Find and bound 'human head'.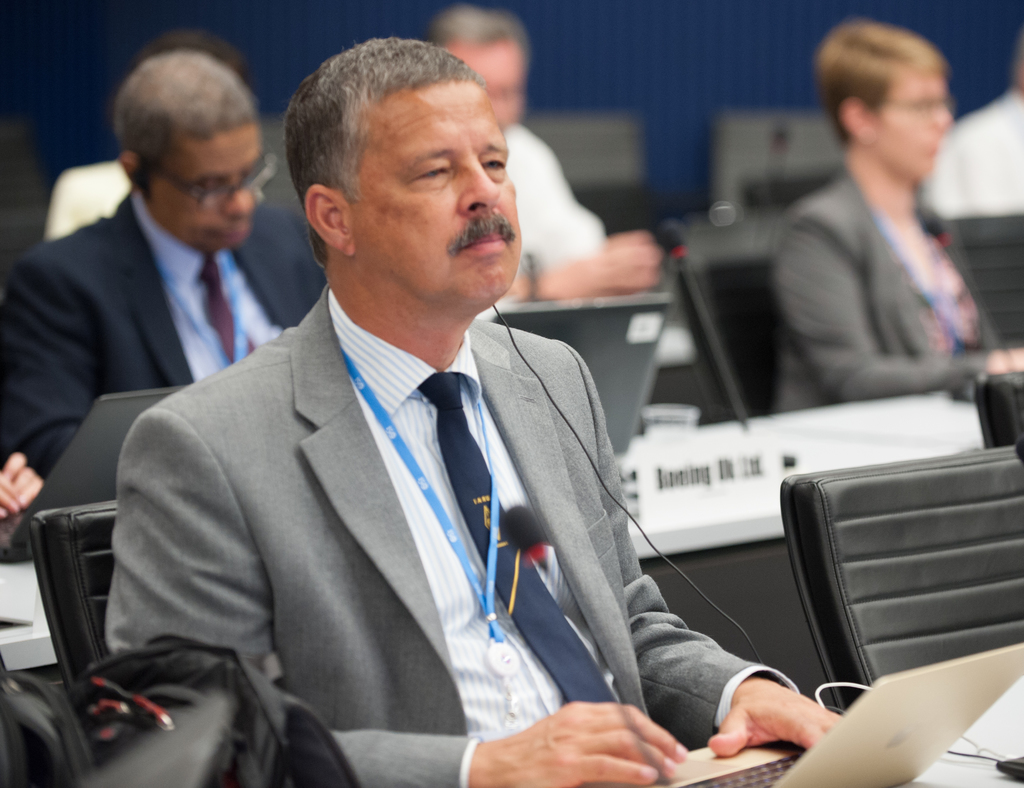
Bound: (x1=109, y1=46, x2=262, y2=258).
